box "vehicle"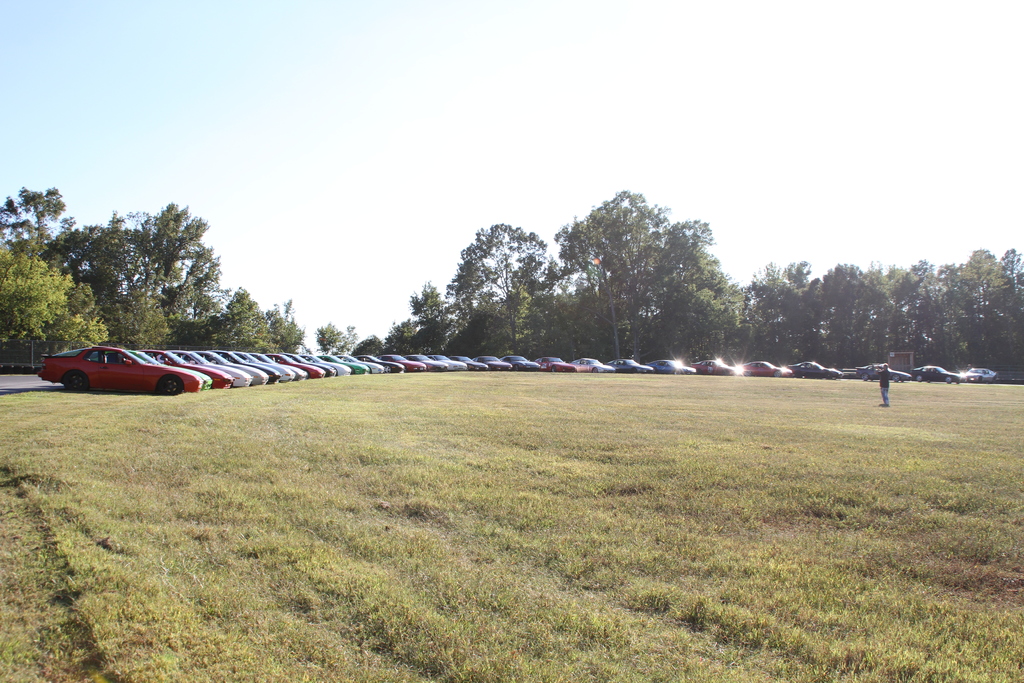
box(570, 359, 614, 373)
